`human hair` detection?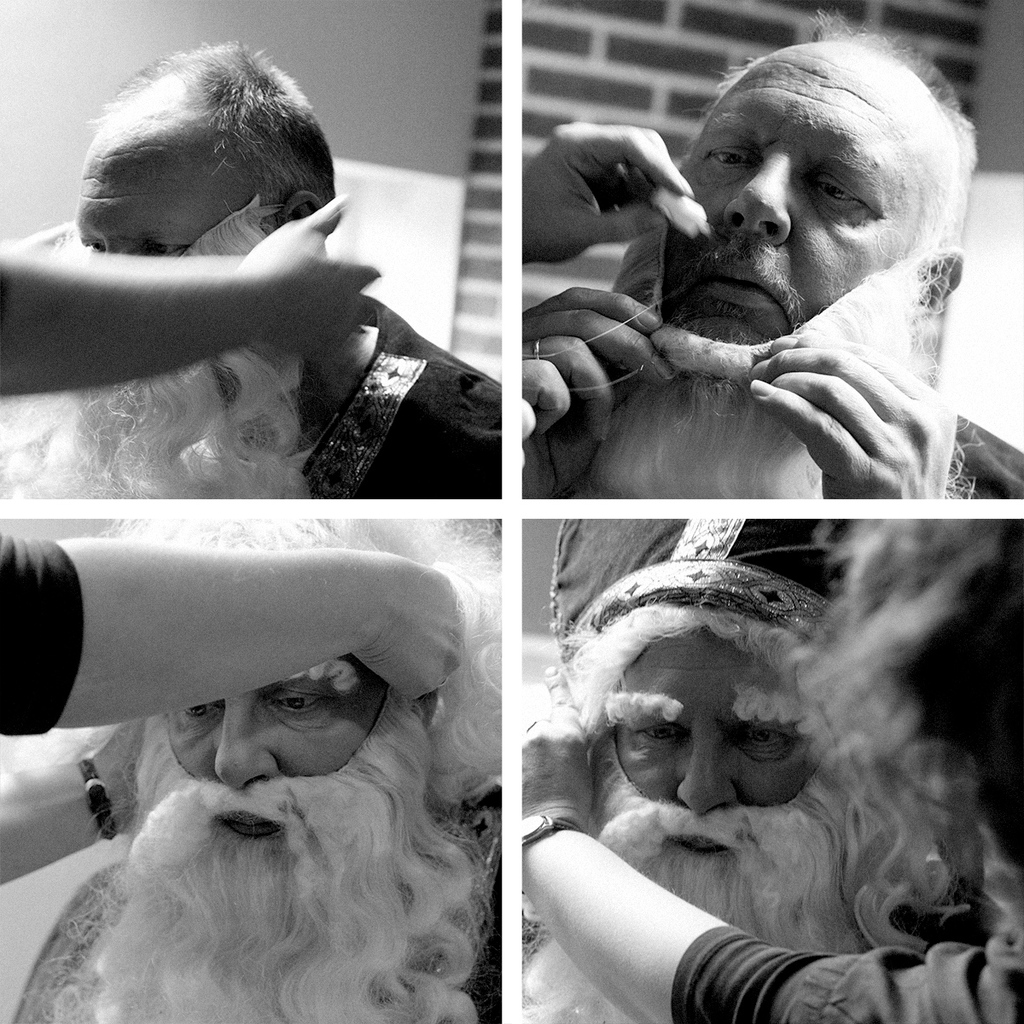
box(684, 4, 978, 378)
